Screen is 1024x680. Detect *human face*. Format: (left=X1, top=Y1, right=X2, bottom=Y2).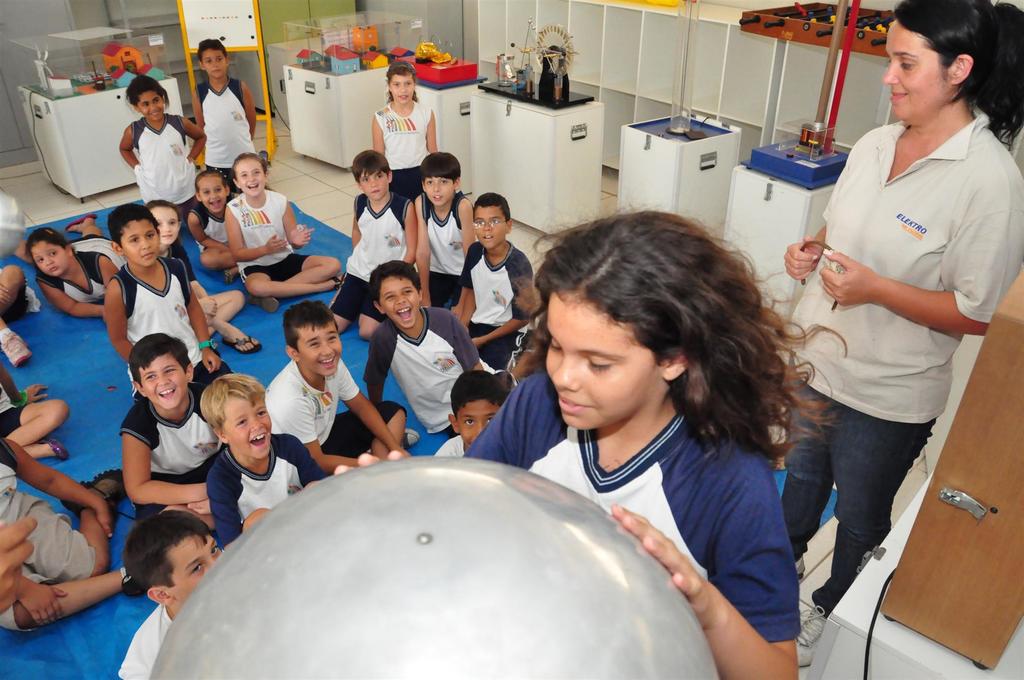
(left=390, top=75, right=413, bottom=101).
